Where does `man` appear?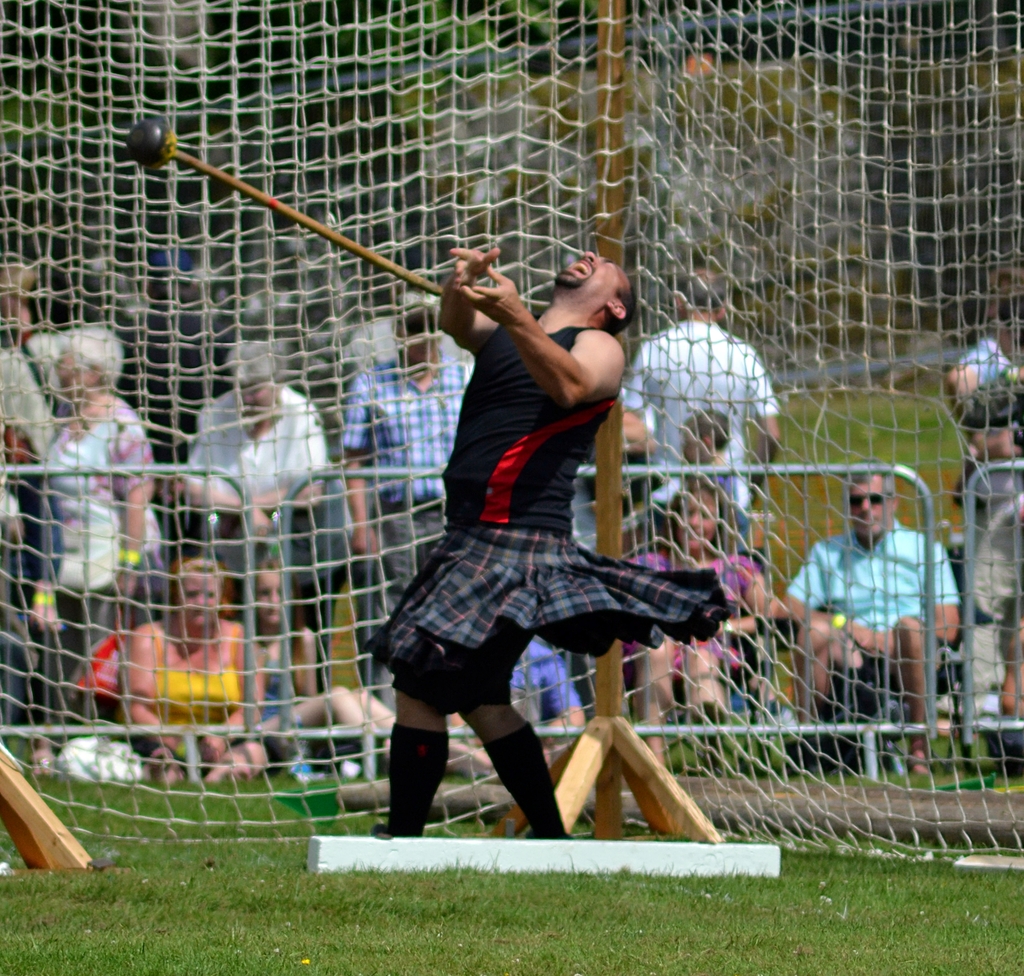
Appears at <box>778,469,964,781</box>.
